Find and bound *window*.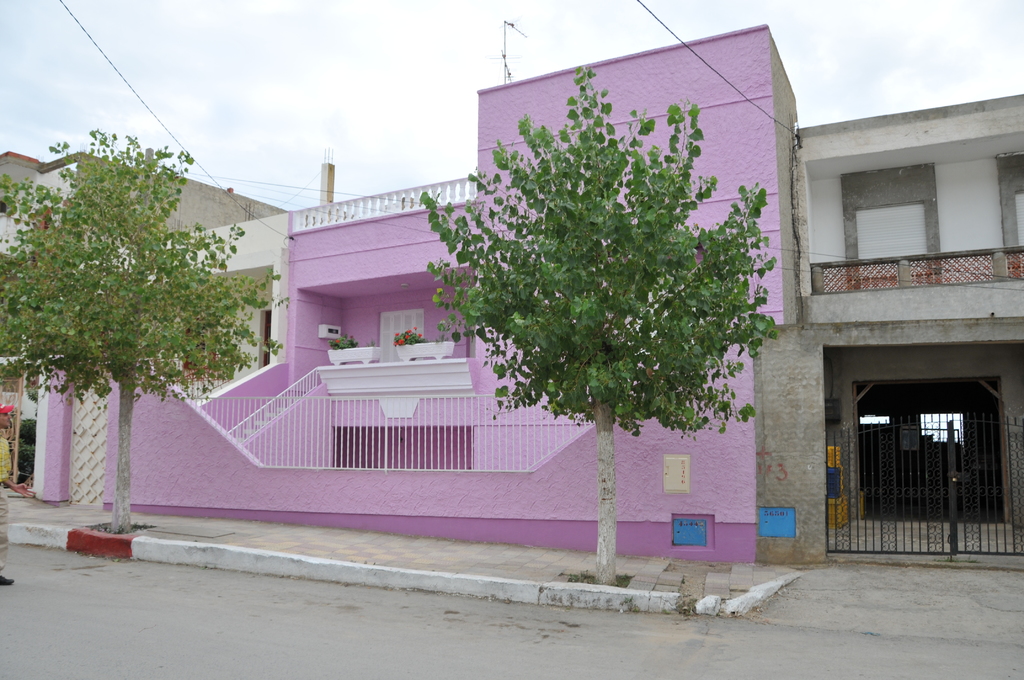
Bound: 996 149 1023 277.
